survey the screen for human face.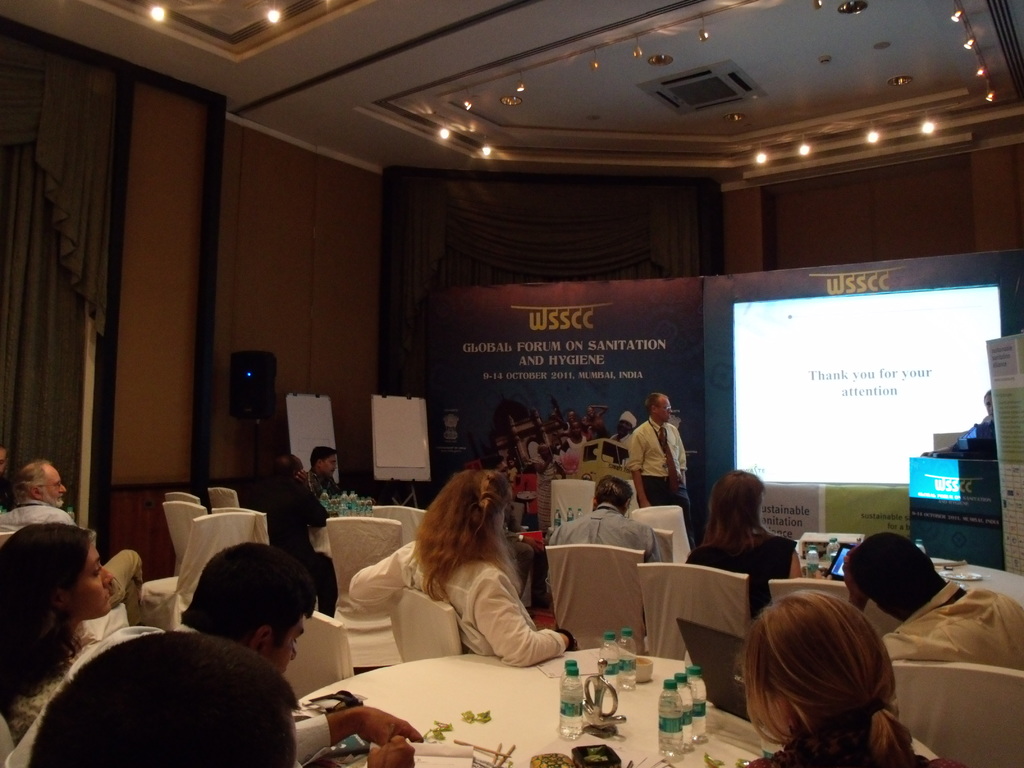
Survey found: l=495, t=459, r=513, b=483.
